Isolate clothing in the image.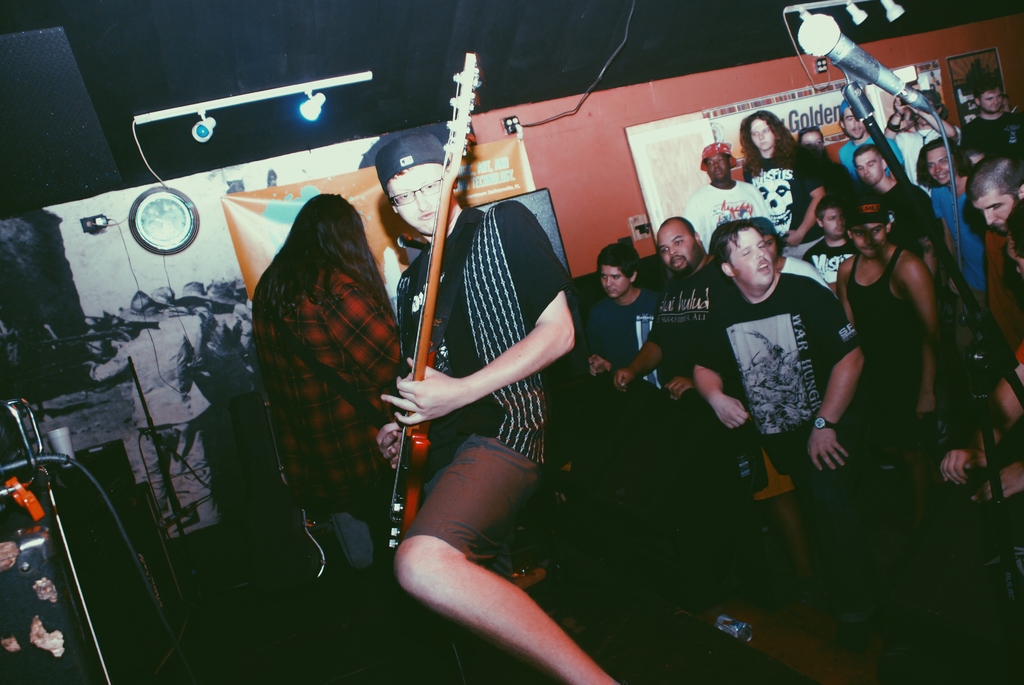
Isolated region: left=194, top=301, right=236, bottom=350.
